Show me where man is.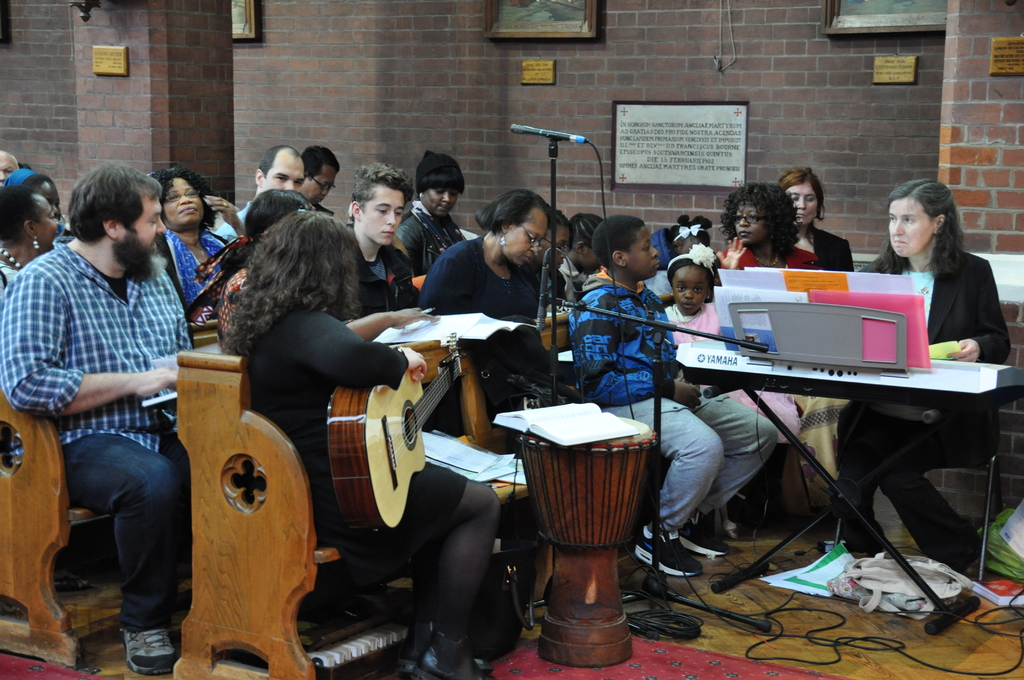
man is at x1=340 y1=161 x2=419 y2=296.
